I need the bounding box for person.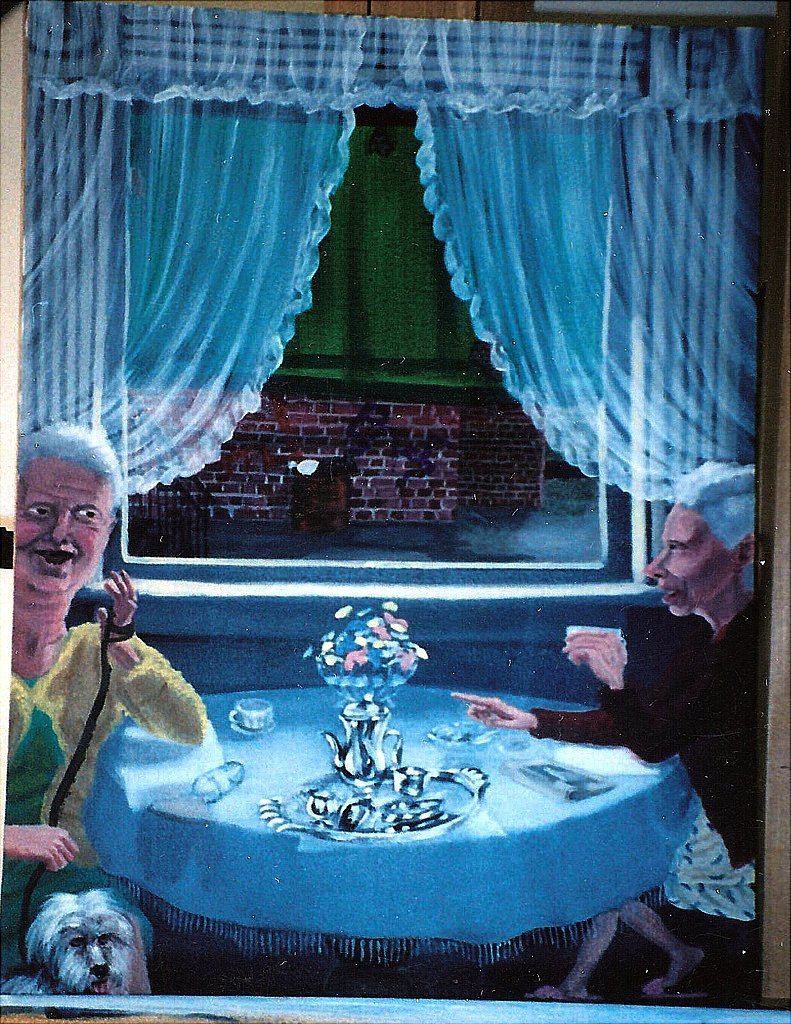
Here it is: crop(448, 449, 764, 887).
